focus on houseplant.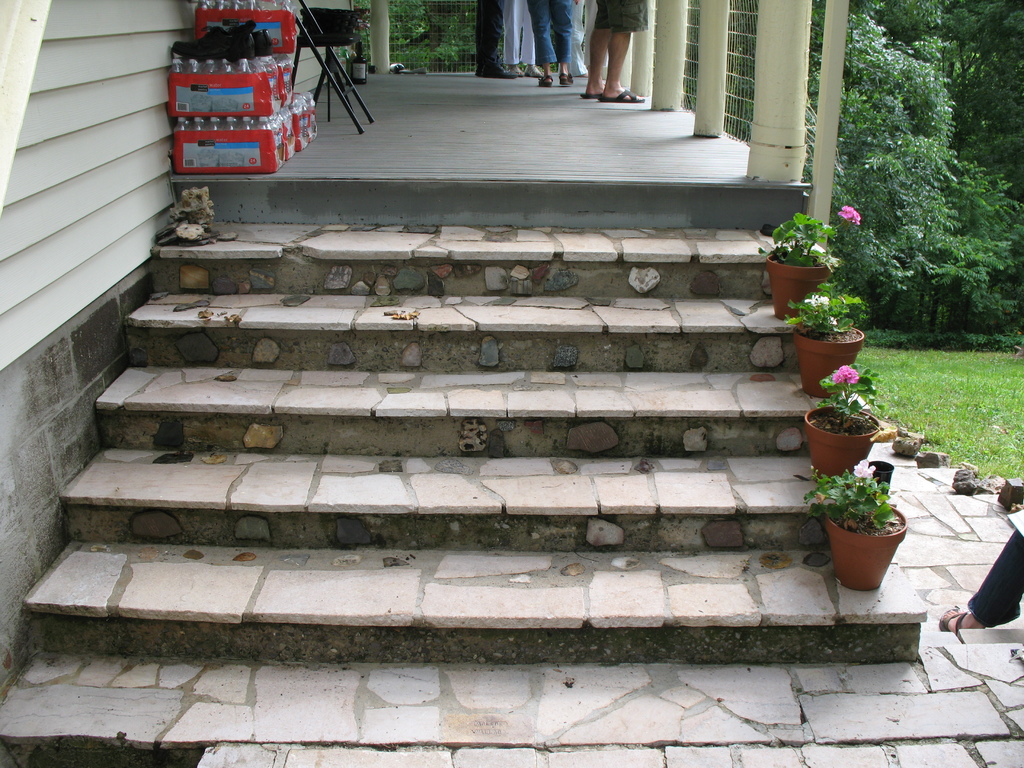
Focused at Rect(781, 280, 870, 394).
